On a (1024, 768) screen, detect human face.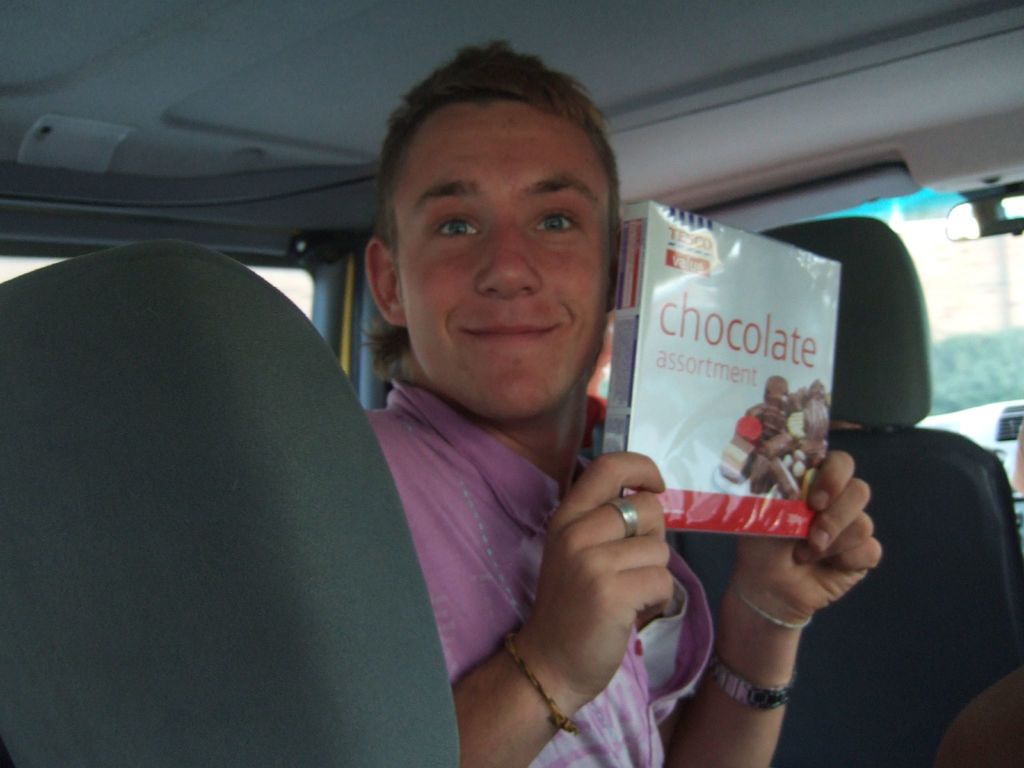
[388, 91, 609, 423].
